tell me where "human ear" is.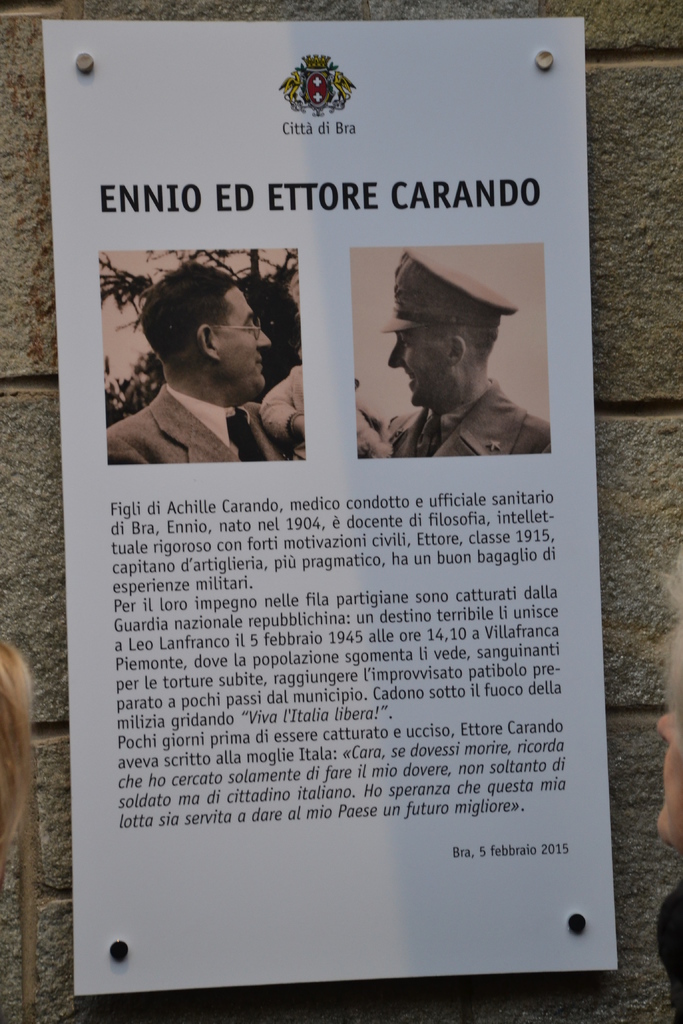
"human ear" is at <box>444,330,468,371</box>.
